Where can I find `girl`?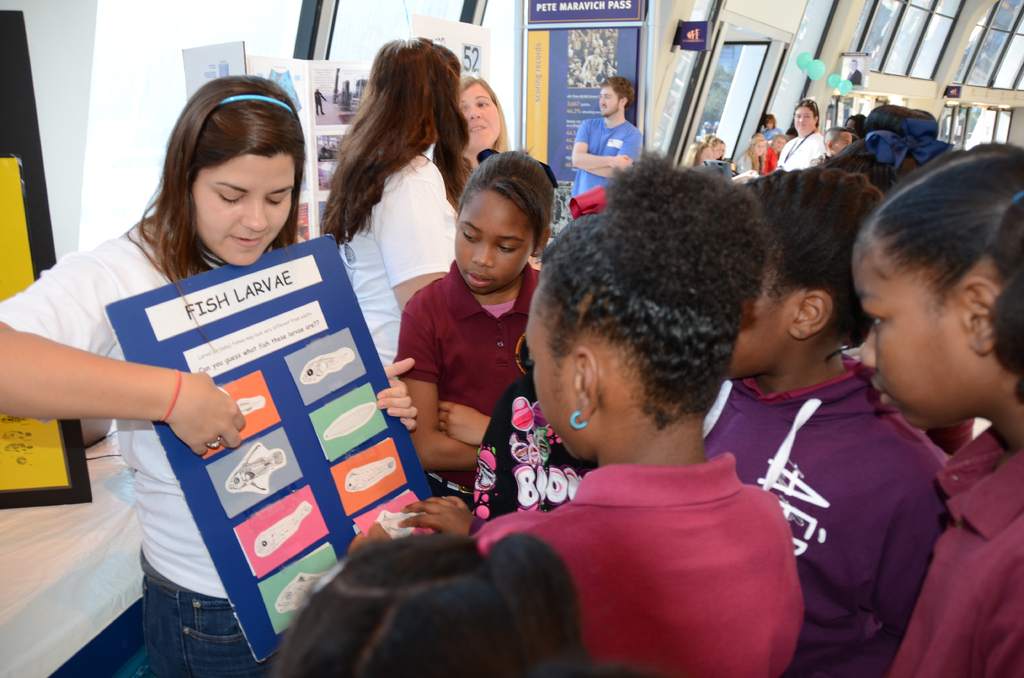
You can find it at 1/77/415/665.
